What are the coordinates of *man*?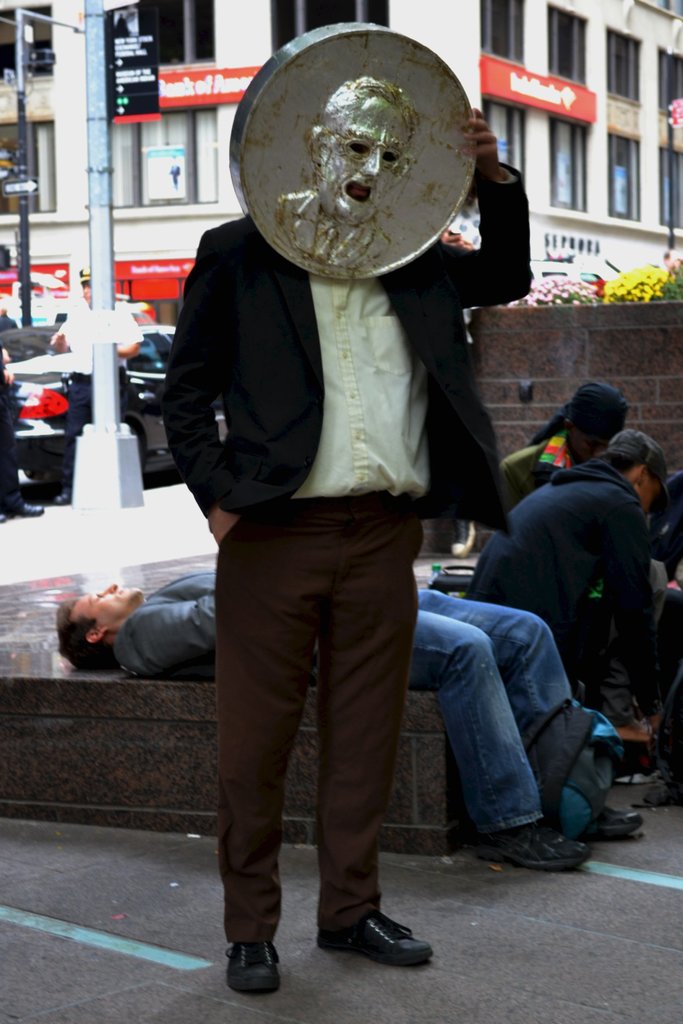
Rect(49, 267, 147, 504).
